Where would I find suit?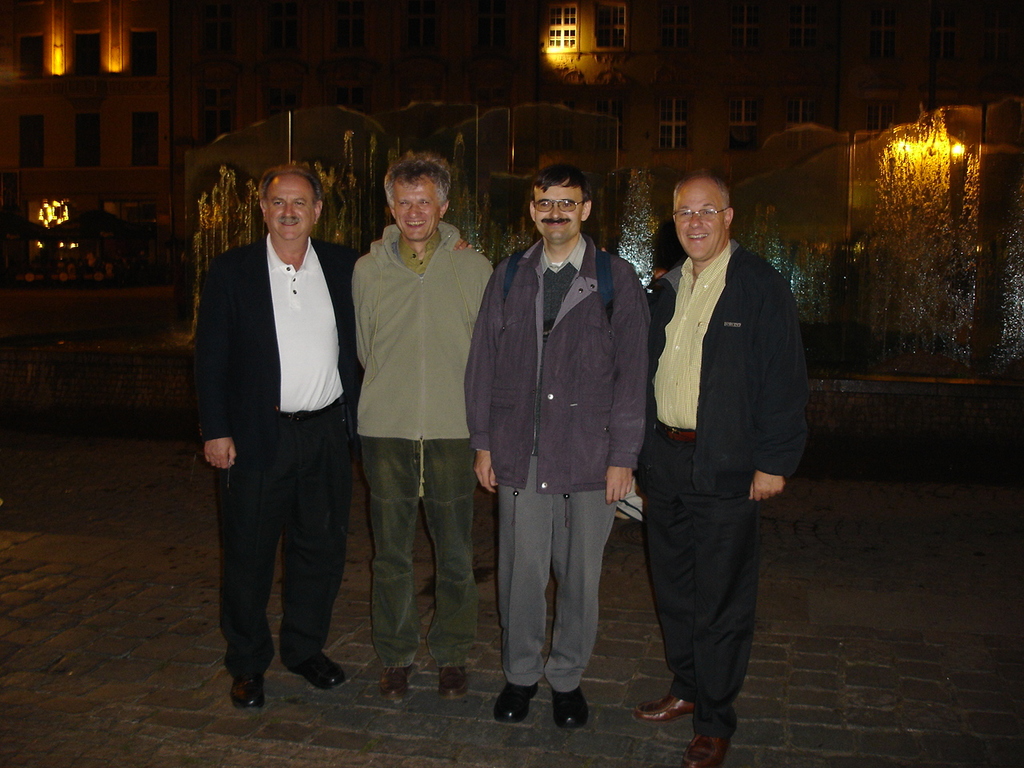
At select_region(200, 166, 362, 717).
